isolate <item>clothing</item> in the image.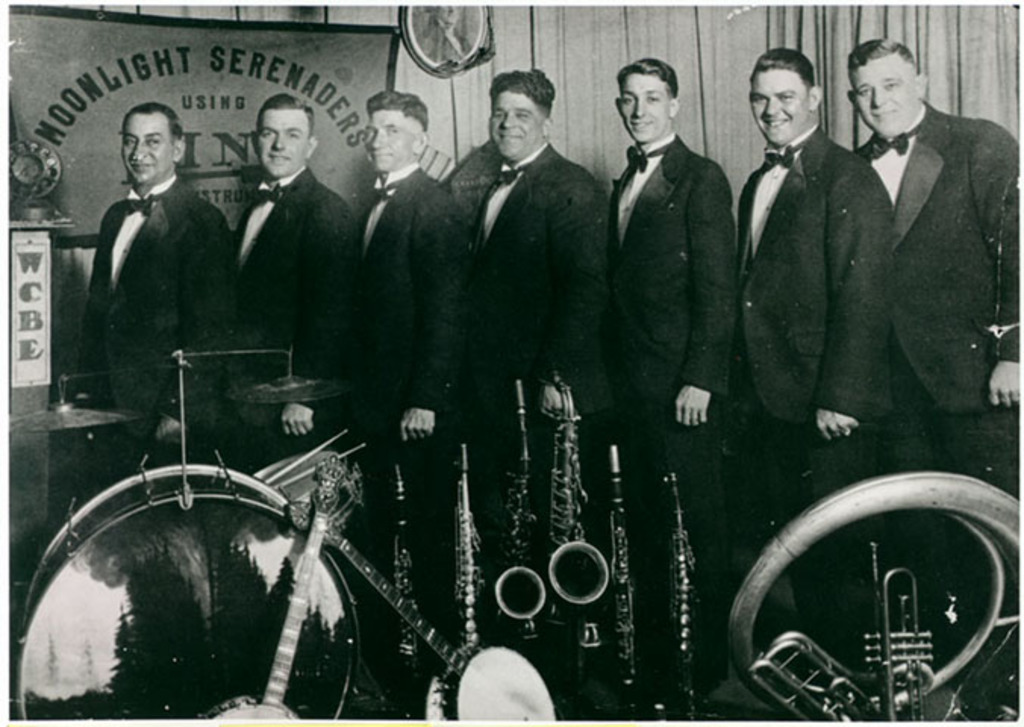
Isolated region: crop(233, 171, 357, 418).
